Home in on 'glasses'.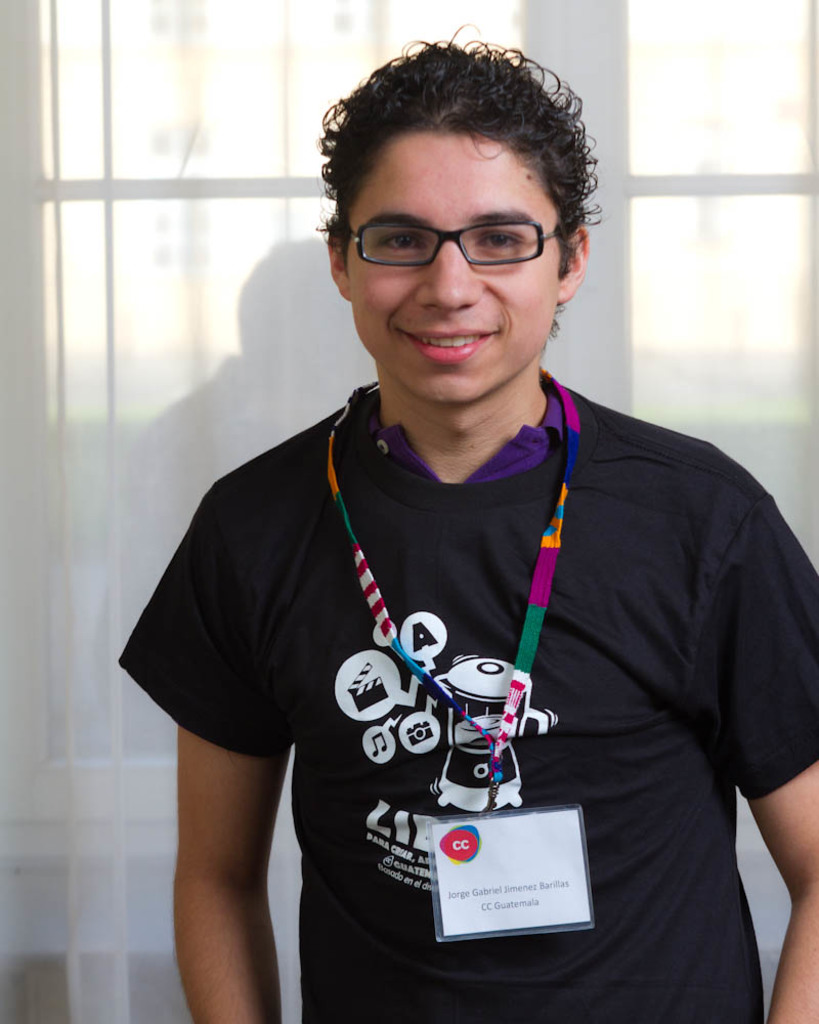
Homed in at bbox(342, 215, 570, 271).
